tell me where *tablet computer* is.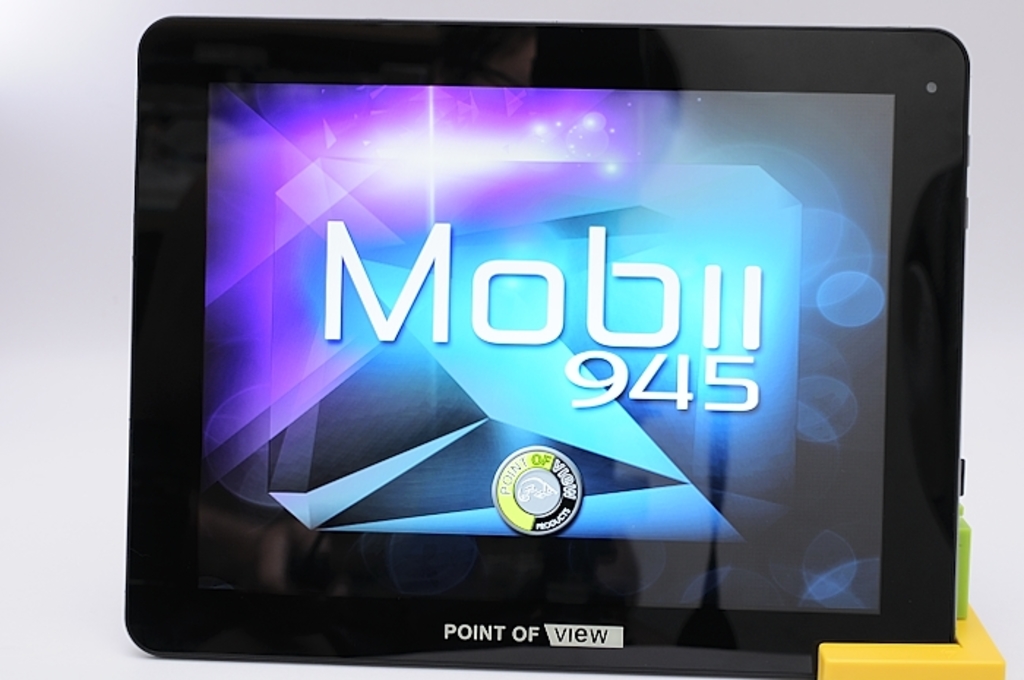
*tablet computer* is at 117:12:970:677.
